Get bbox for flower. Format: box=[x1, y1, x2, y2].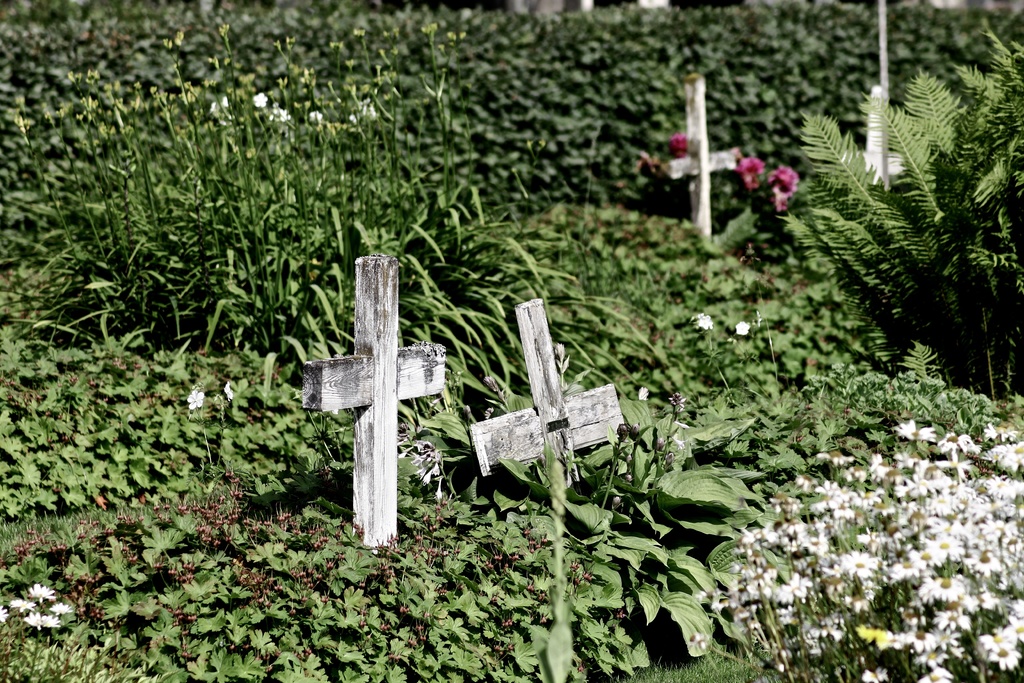
box=[311, 110, 323, 121].
